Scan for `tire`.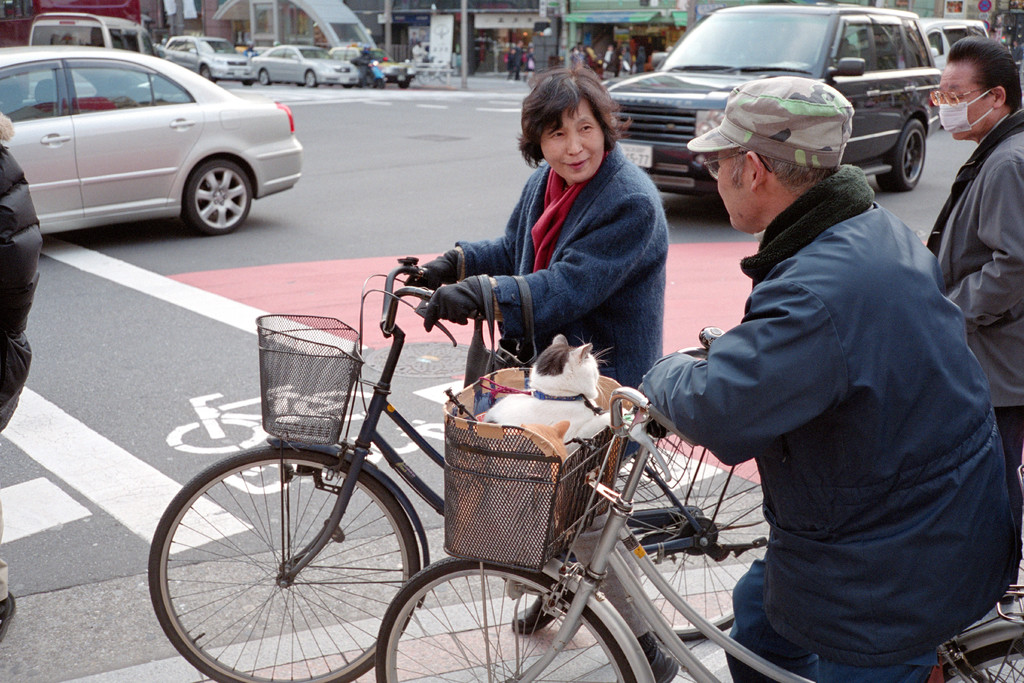
Scan result: [261, 72, 271, 85].
